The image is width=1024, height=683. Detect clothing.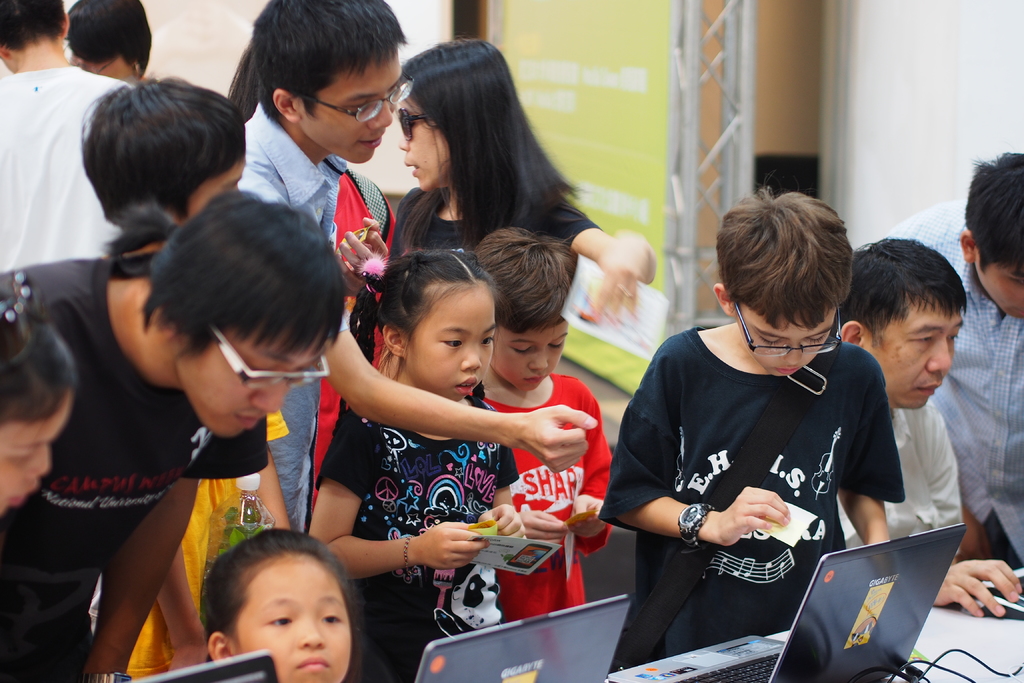
Detection: left=123, top=404, right=289, bottom=678.
